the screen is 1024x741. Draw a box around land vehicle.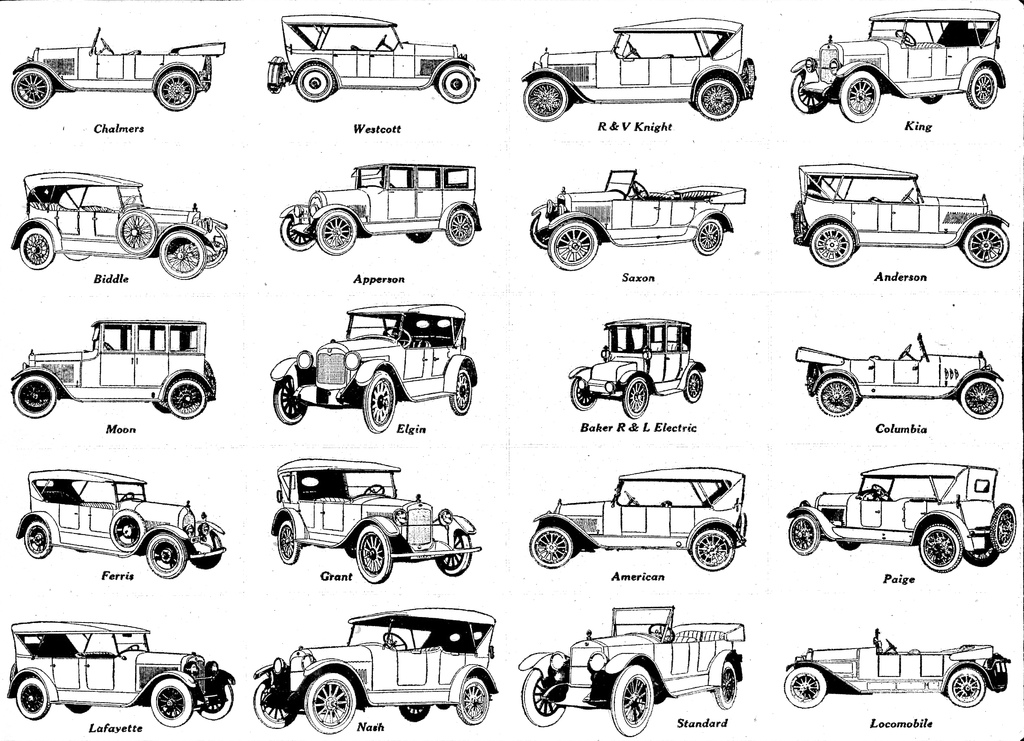
Rect(13, 28, 228, 112).
